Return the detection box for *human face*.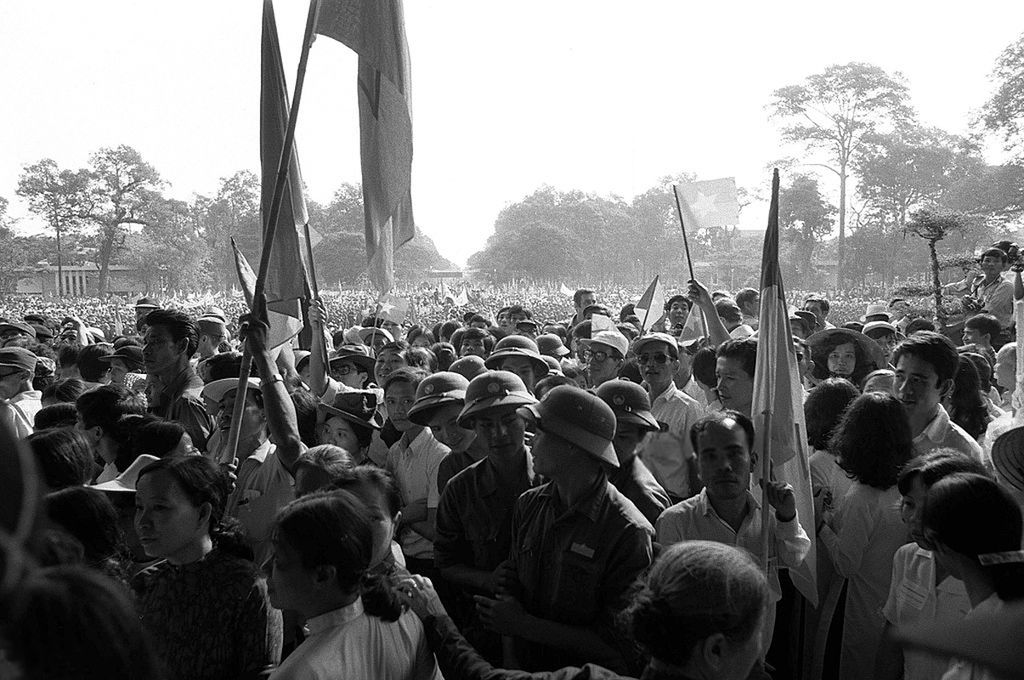
box(381, 320, 401, 340).
